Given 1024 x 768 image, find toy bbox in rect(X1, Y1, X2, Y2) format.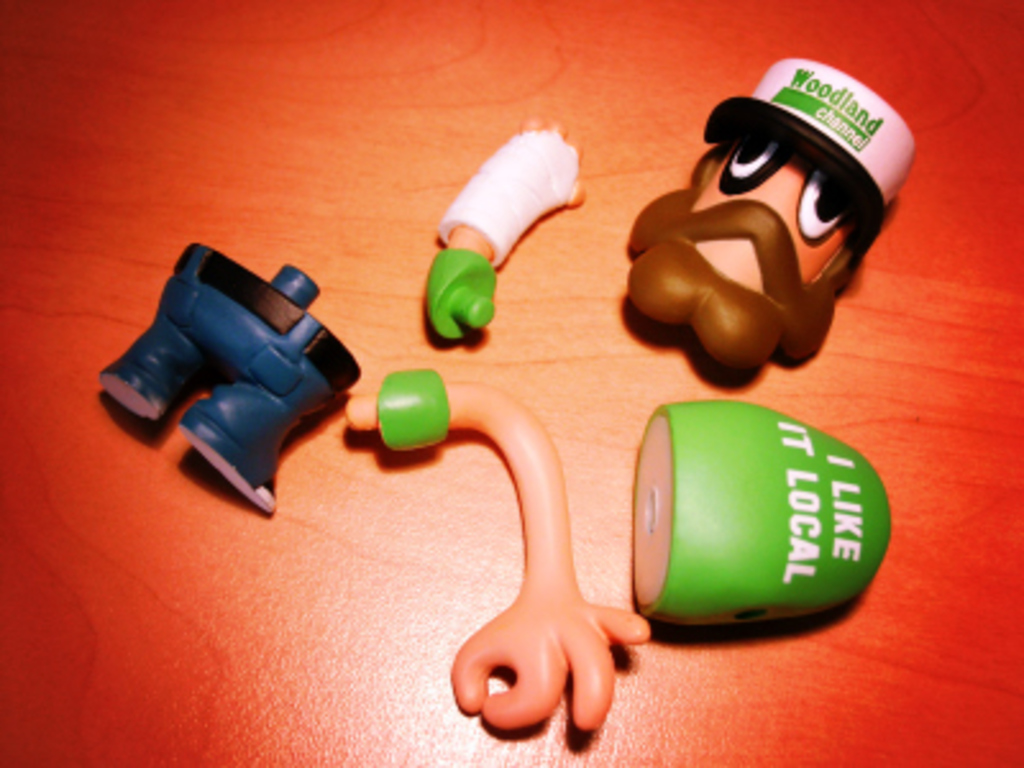
rect(102, 243, 364, 512).
